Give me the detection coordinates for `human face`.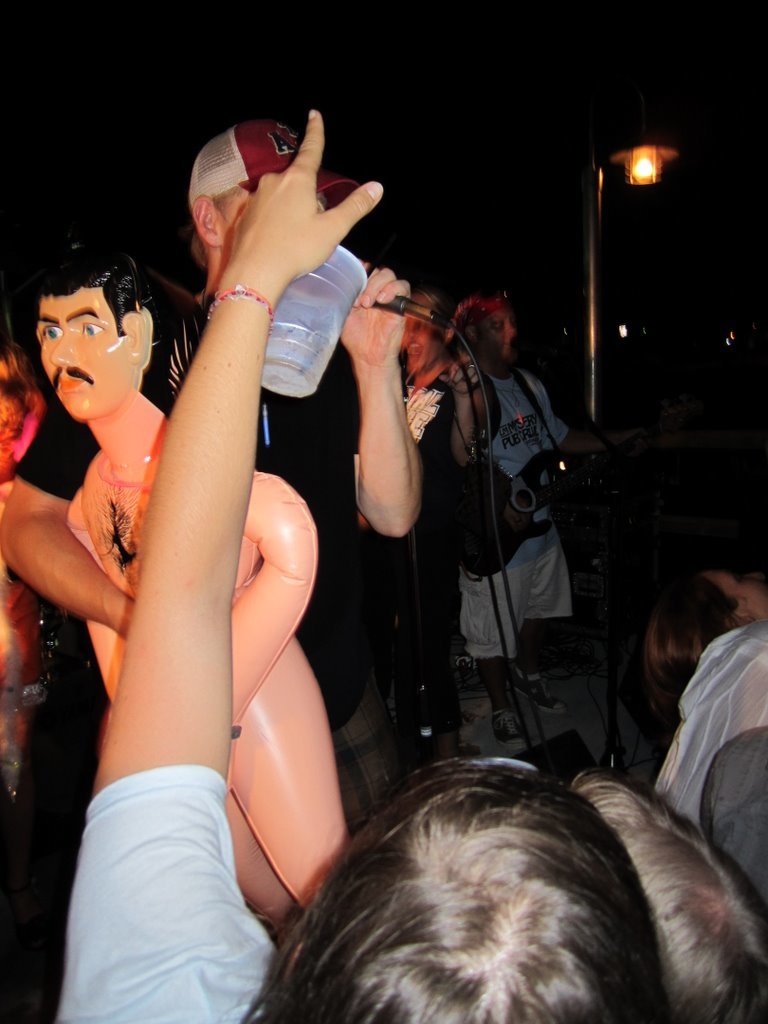
[x1=213, y1=190, x2=325, y2=254].
